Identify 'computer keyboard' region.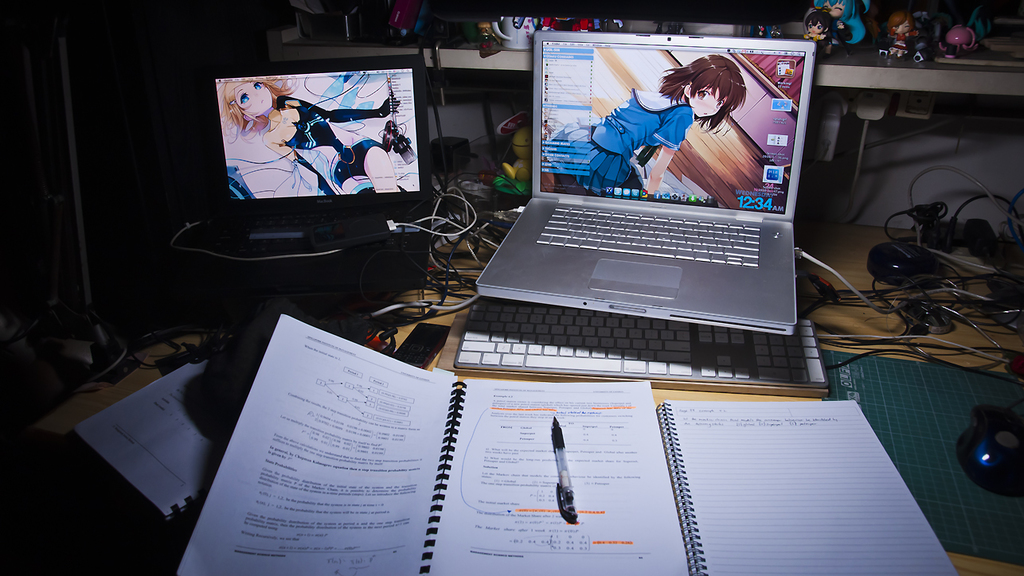
Region: {"left": 537, "top": 200, "right": 762, "bottom": 270}.
